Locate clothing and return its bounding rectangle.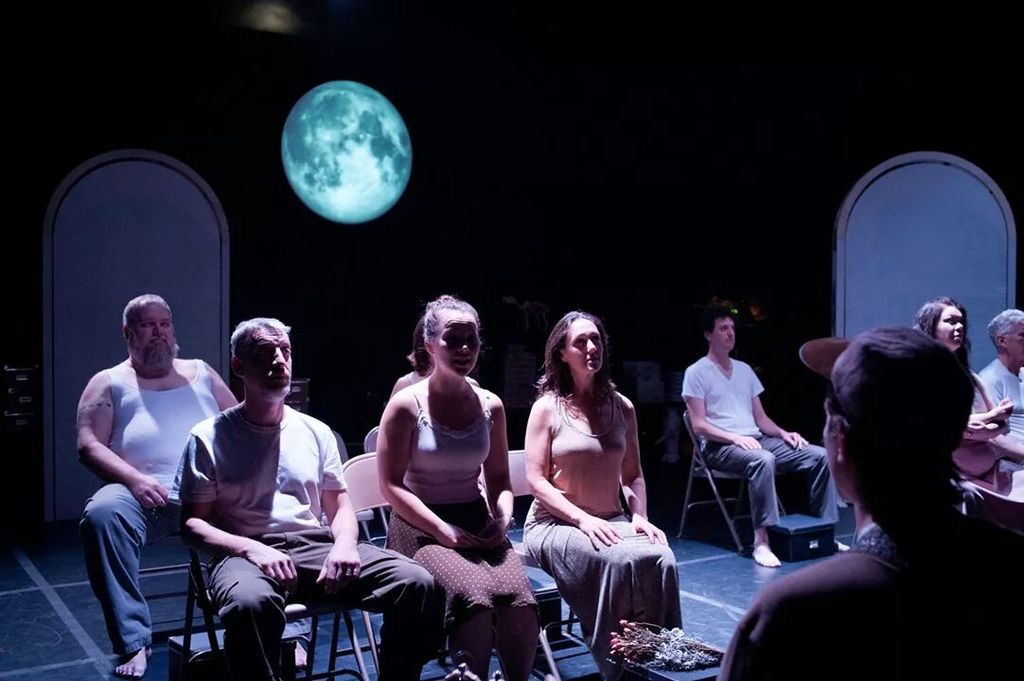
<region>520, 388, 689, 679</region>.
